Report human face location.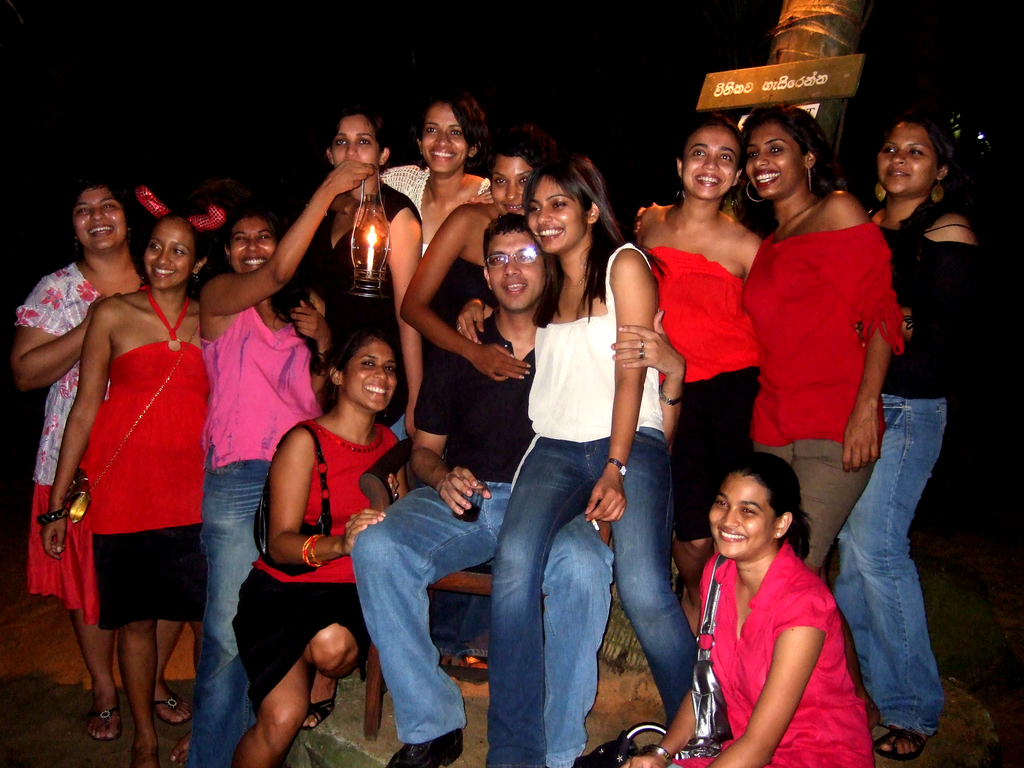
Report: <region>343, 344, 401, 406</region>.
